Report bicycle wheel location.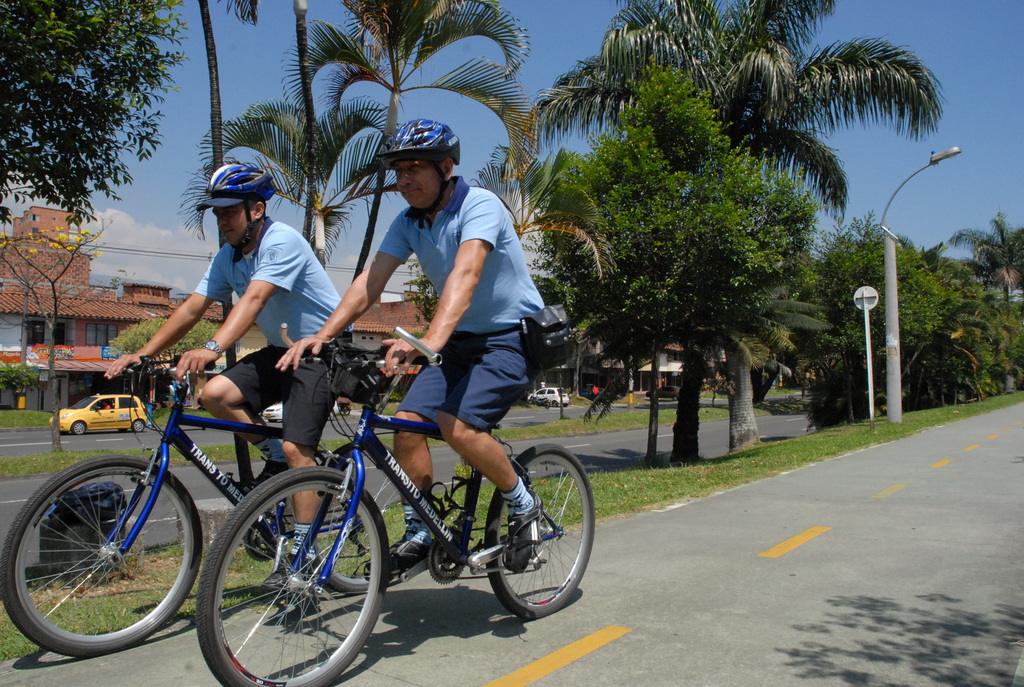
Report: (x1=488, y1=441, x2=598, y2=620).
